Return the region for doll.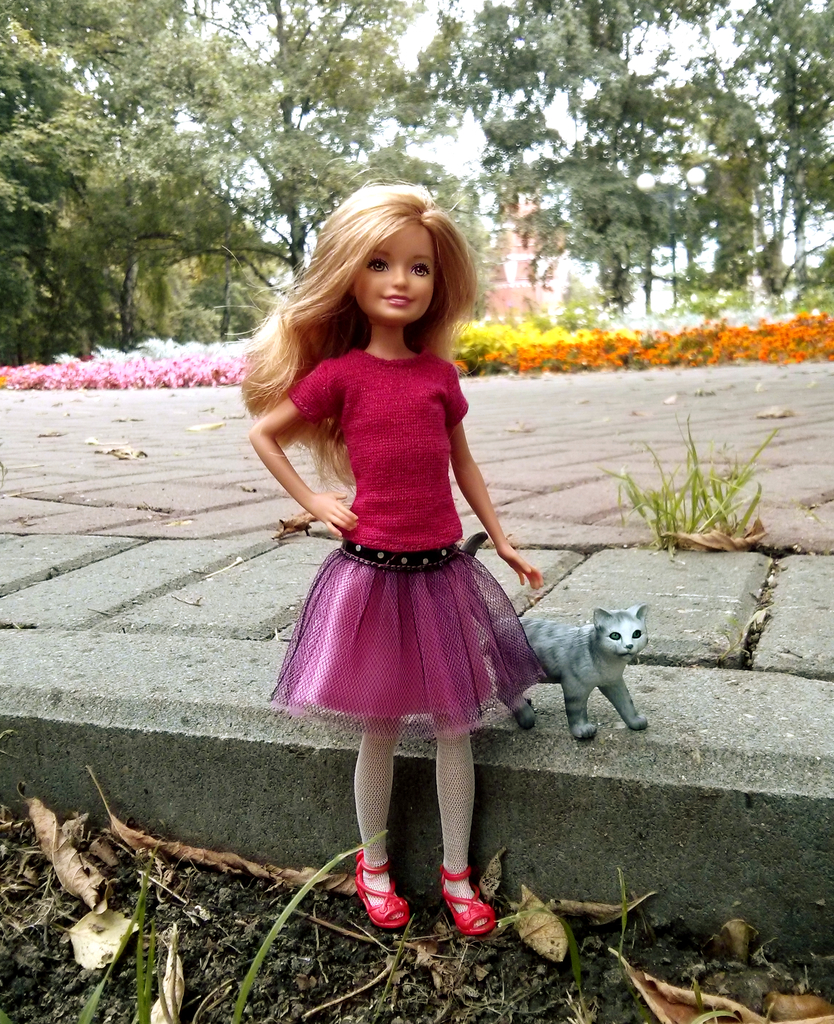
region(249, 191, 559, 940).
